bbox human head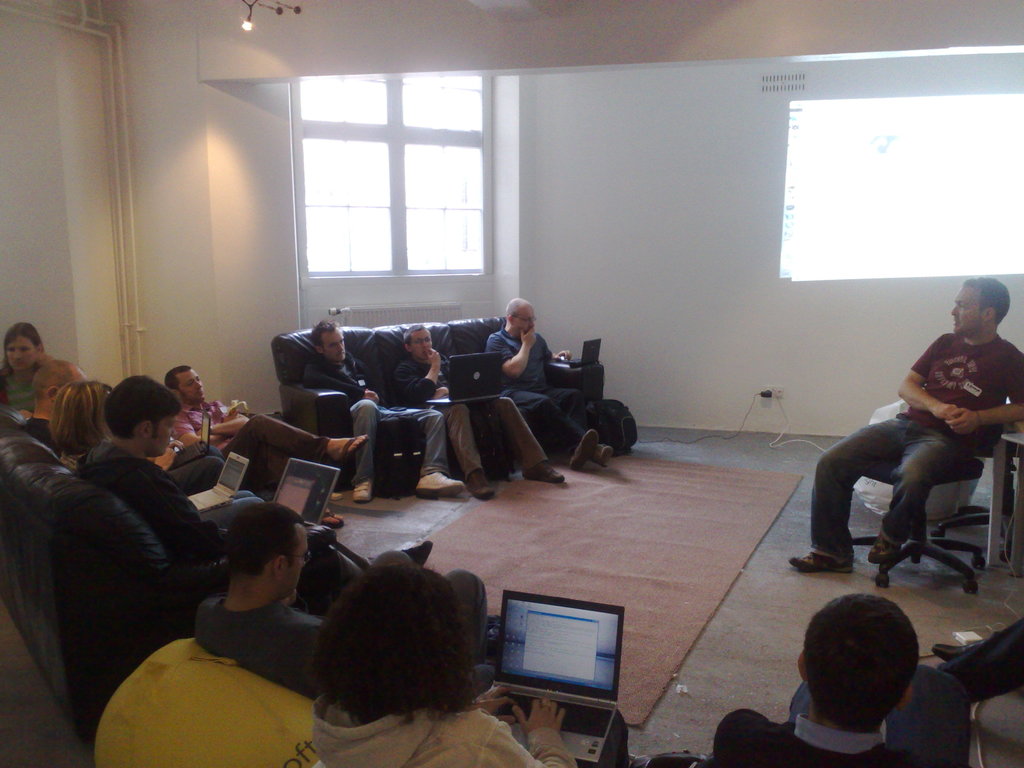
select_region(164, 364, 206, 409)
